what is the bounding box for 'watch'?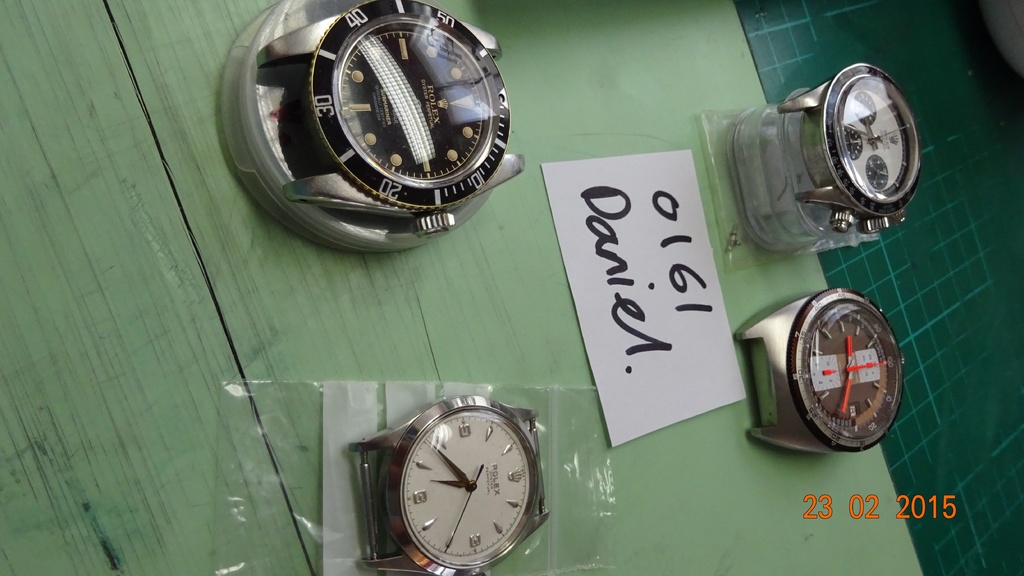
x1=778, y1=63, x2=922, y2=235.
